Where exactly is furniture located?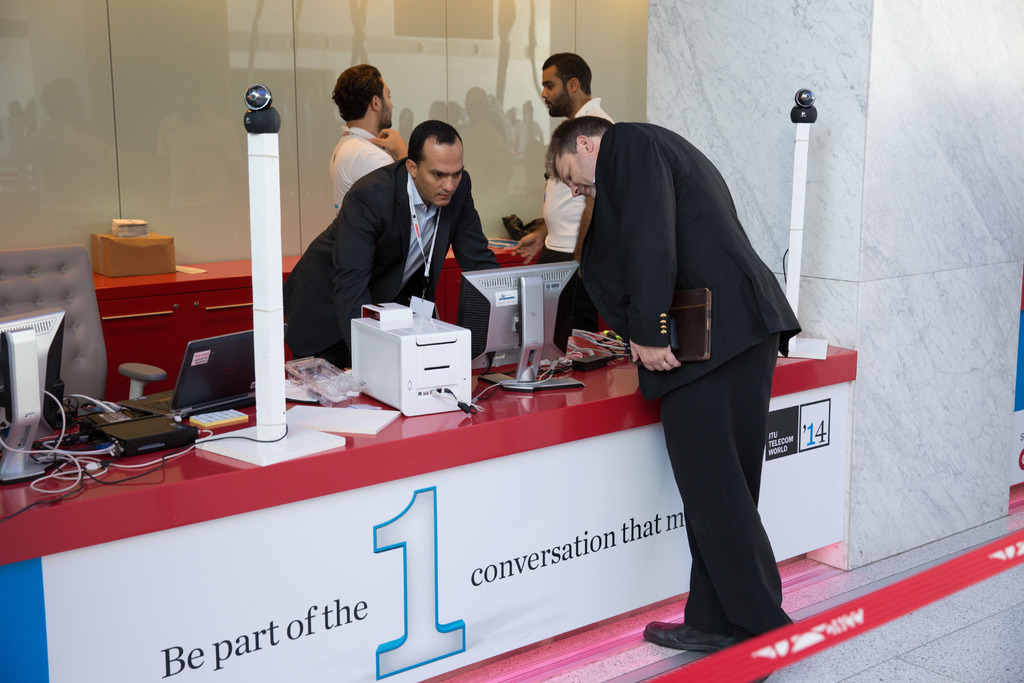
Its bounding box is <region>0, 243, 169, 413</region>.
